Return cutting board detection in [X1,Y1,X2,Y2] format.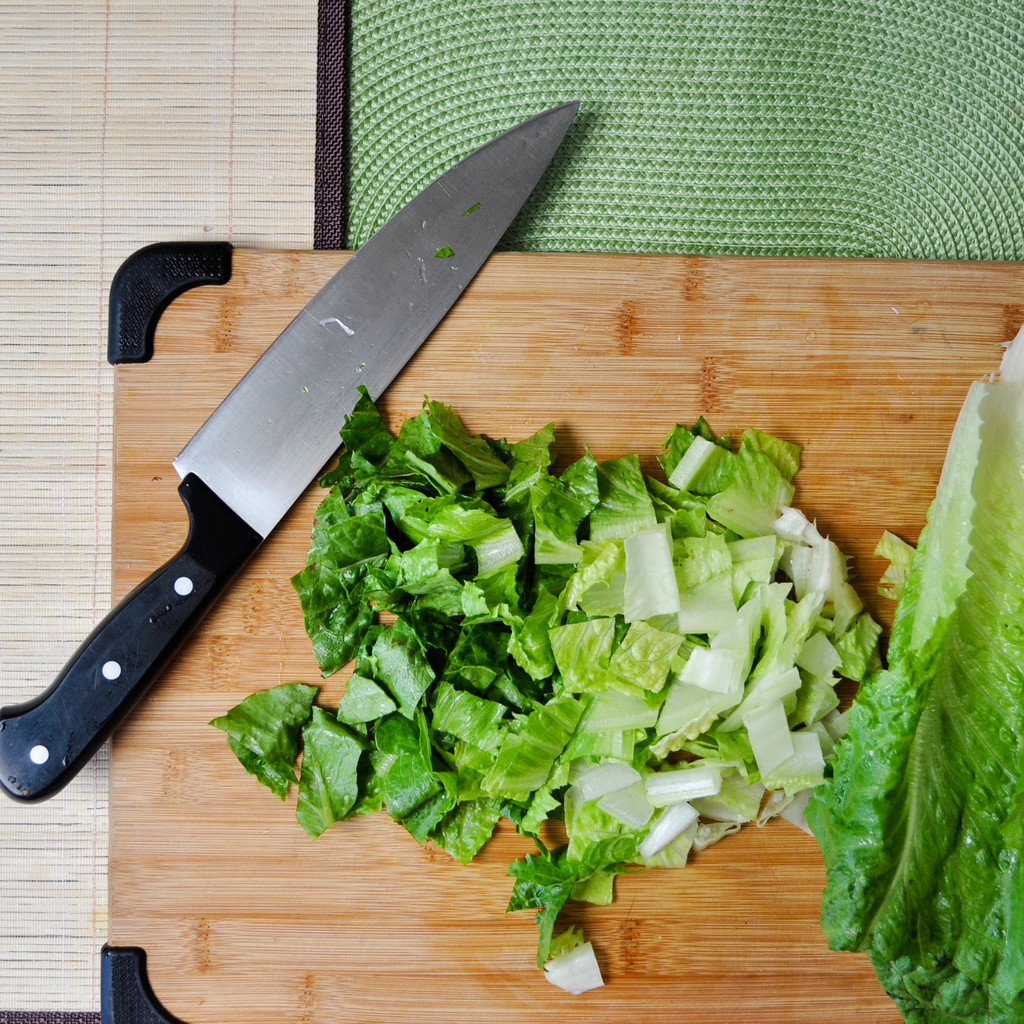
[94,236,1023,1023].
